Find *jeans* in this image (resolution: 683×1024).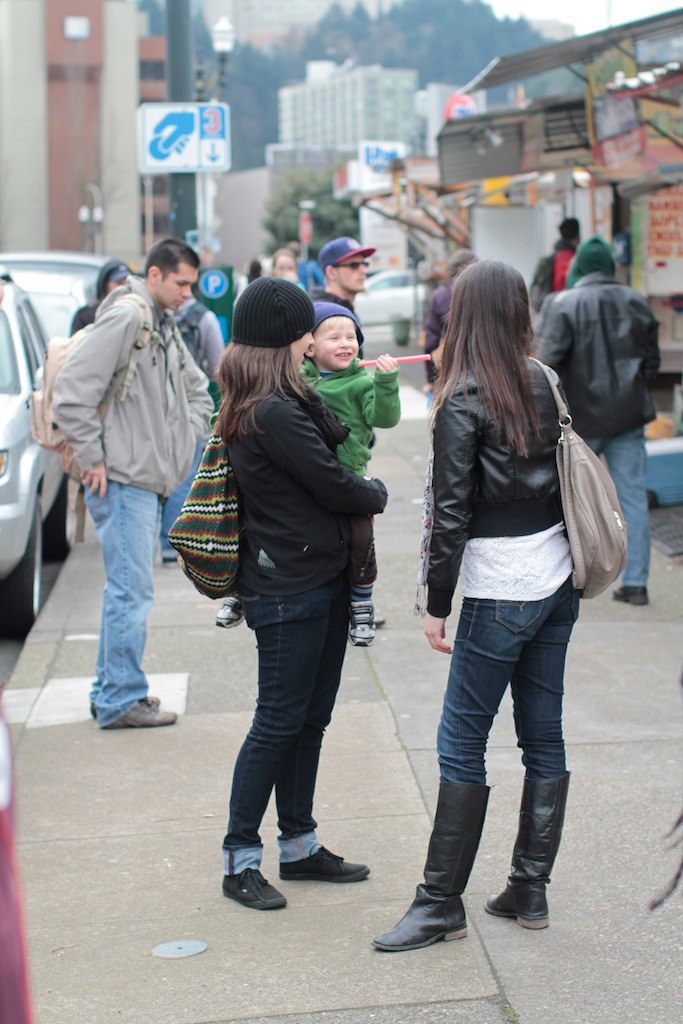
{"x1": 227, "y1": 582, "x2": 349, "y2": 879}.
